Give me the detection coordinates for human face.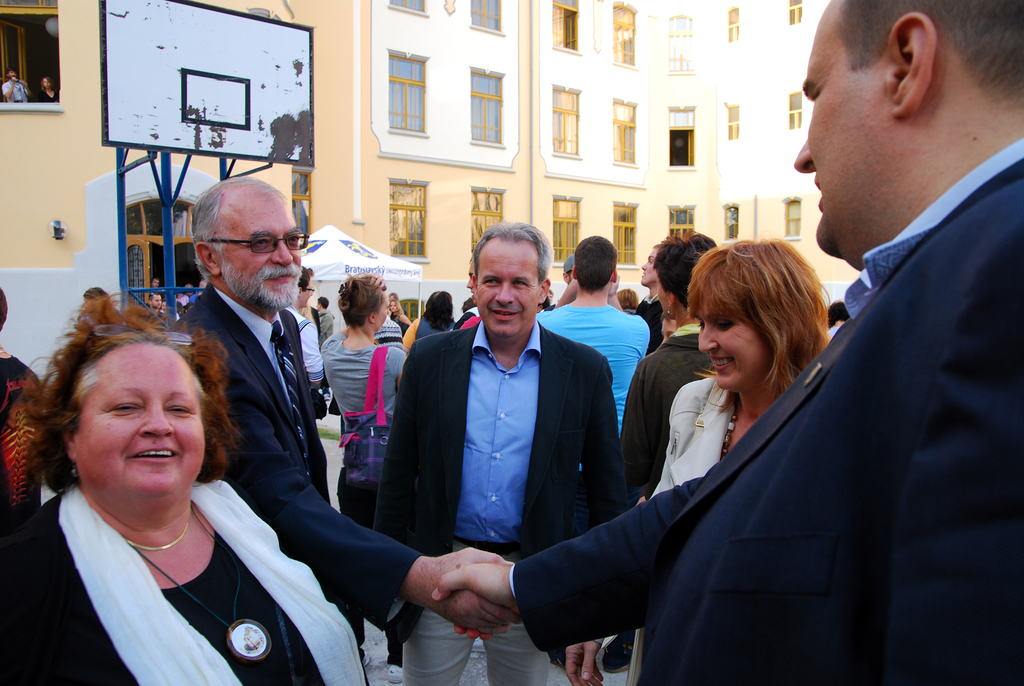
BBox(699, 311, 769, 388).
